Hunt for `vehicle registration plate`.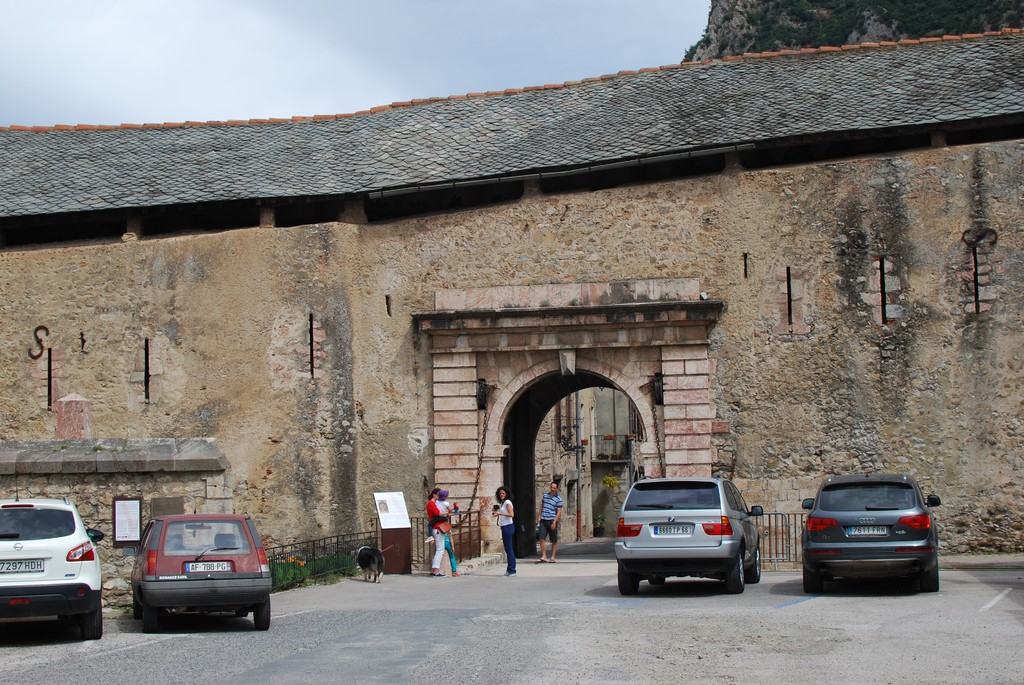
Hunted down at <box>653,524,689,537</box>.
